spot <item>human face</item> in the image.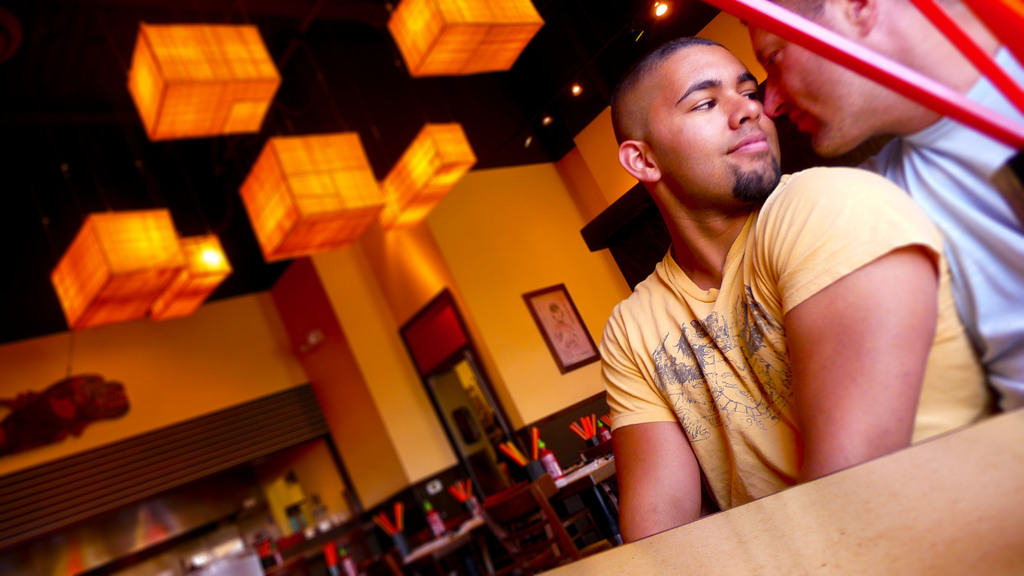
<item>human face</item> found at 757:16:854:156.
